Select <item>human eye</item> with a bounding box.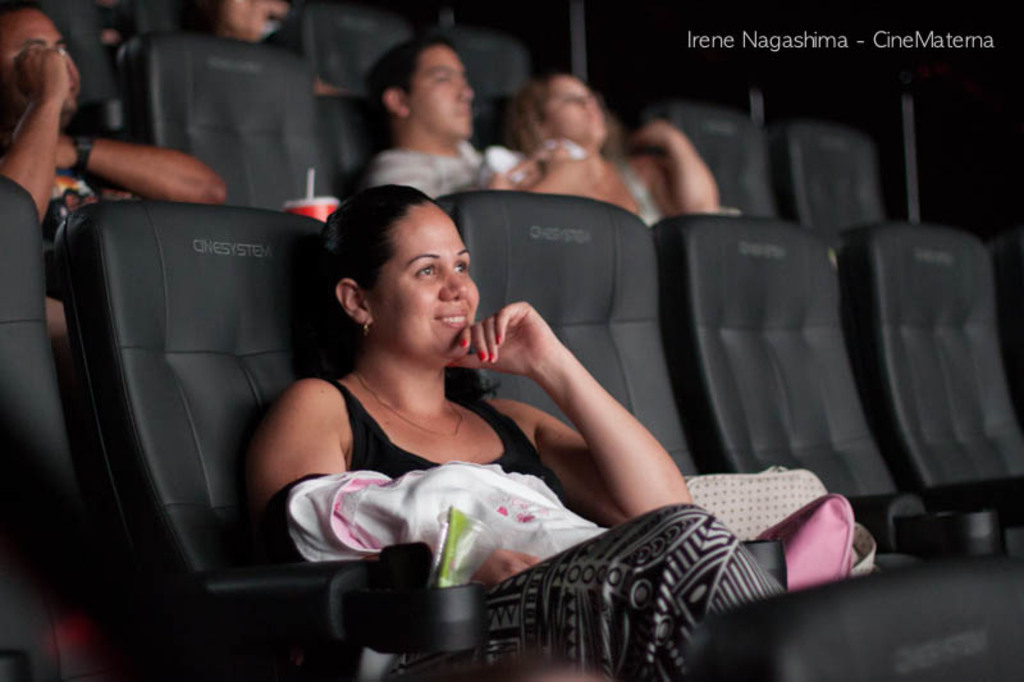
box=[449, 255, 471, 274].
